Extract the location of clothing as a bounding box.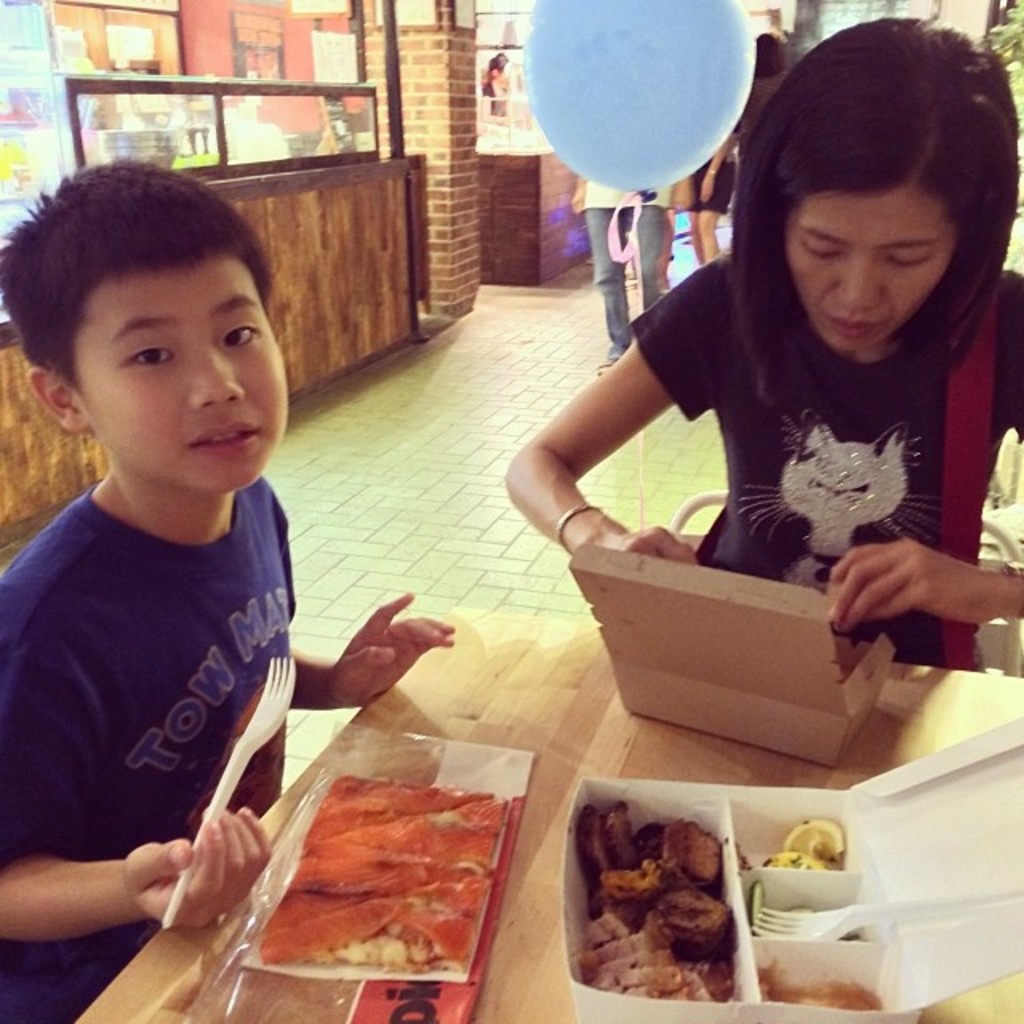
box=[627, 253, 1022, 670].
